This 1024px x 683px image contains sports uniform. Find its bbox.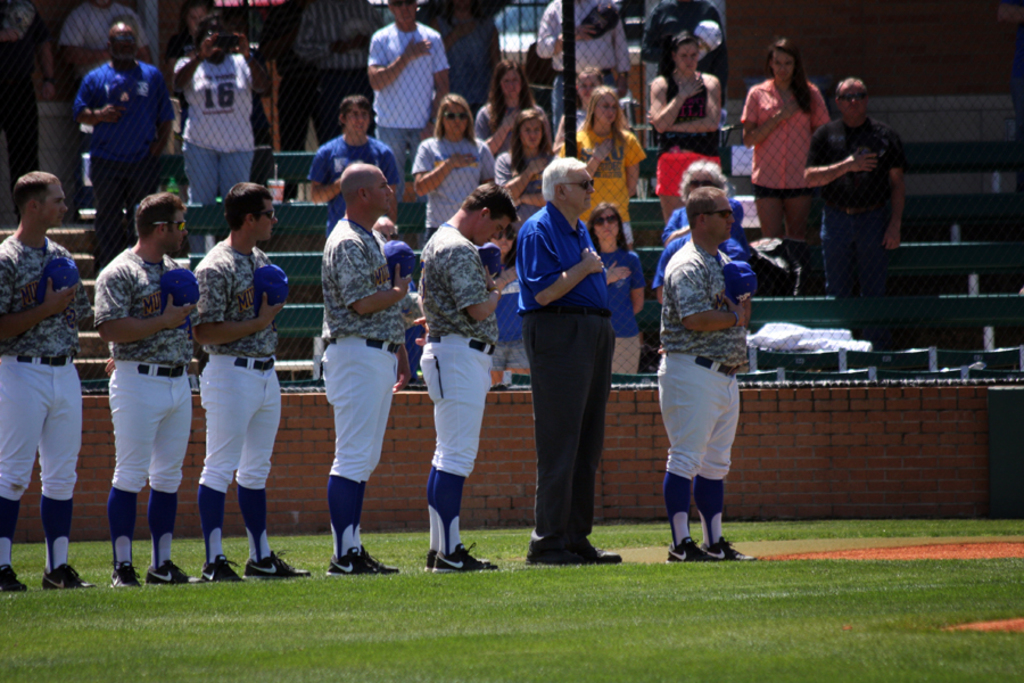
{"x1": 315, "y1": 213, "x2": 402, "y2": 549}.
